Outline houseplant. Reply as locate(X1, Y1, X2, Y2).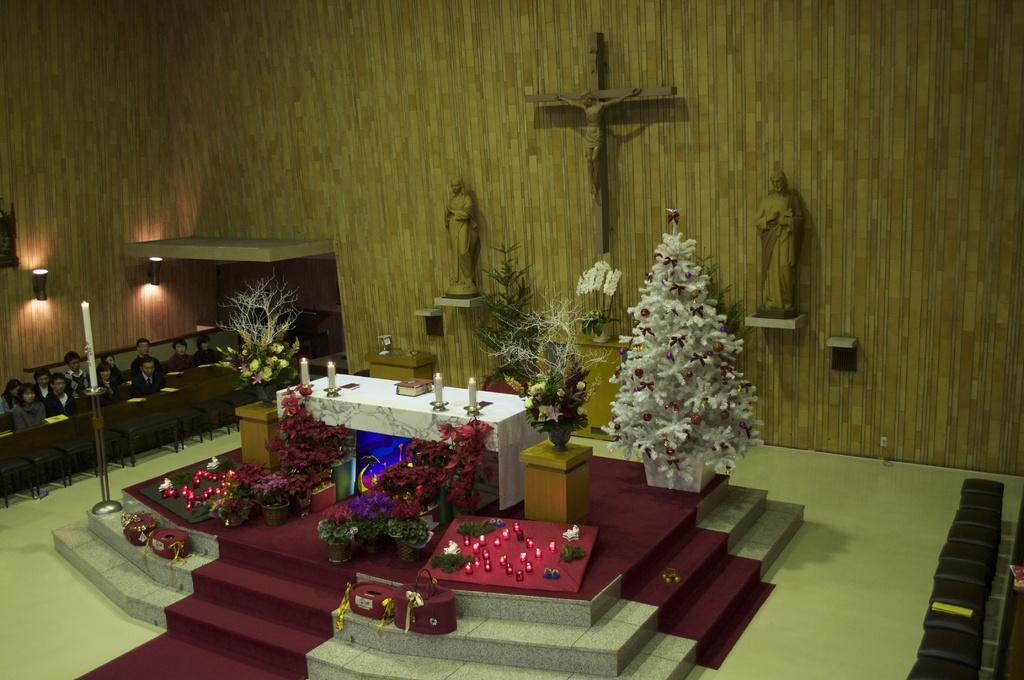
locate(480, 289, 616, 451).
